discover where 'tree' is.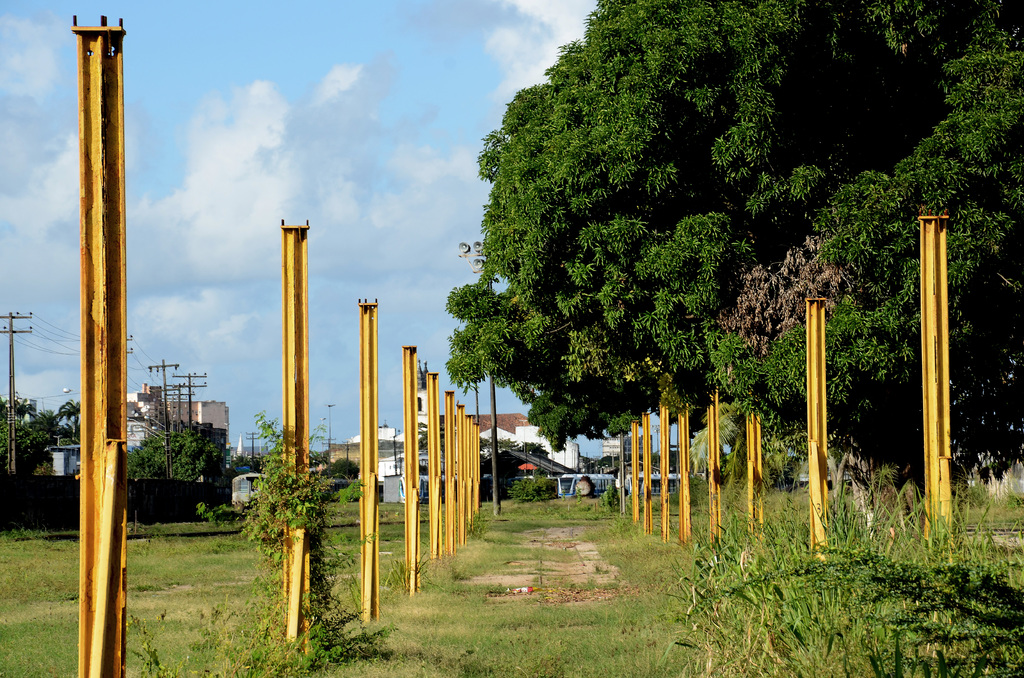
Discovered at (416, 423, 430, 451).
